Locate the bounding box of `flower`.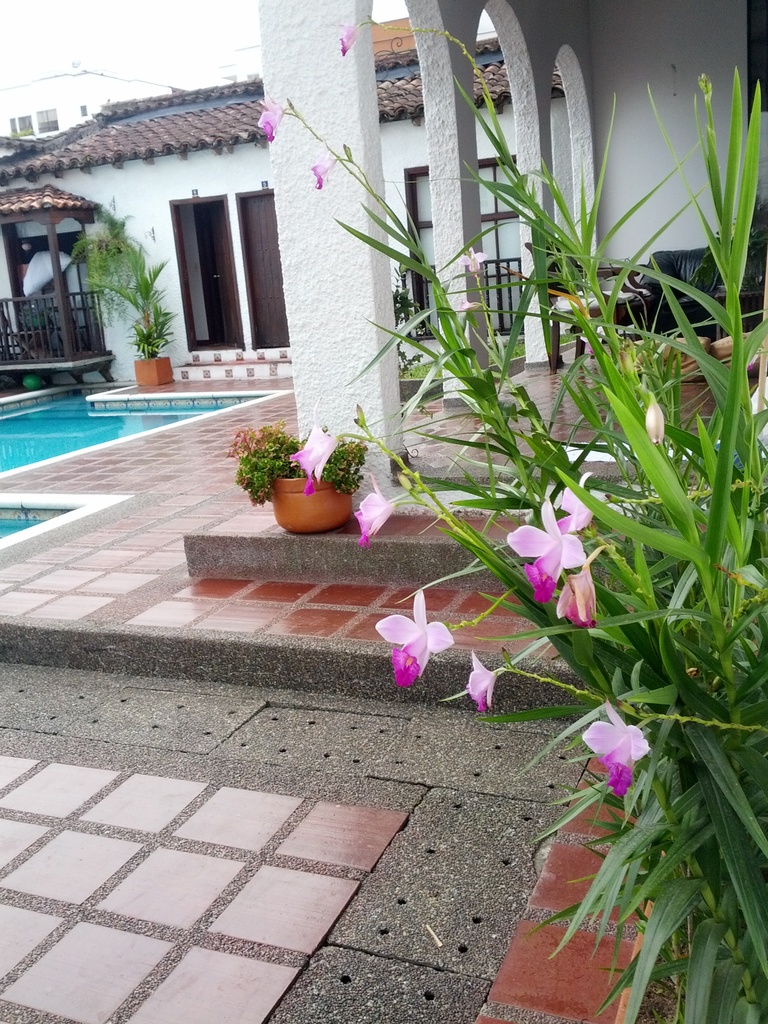
Bounding box: (left=643, top=398, right=664, bottom=445).
